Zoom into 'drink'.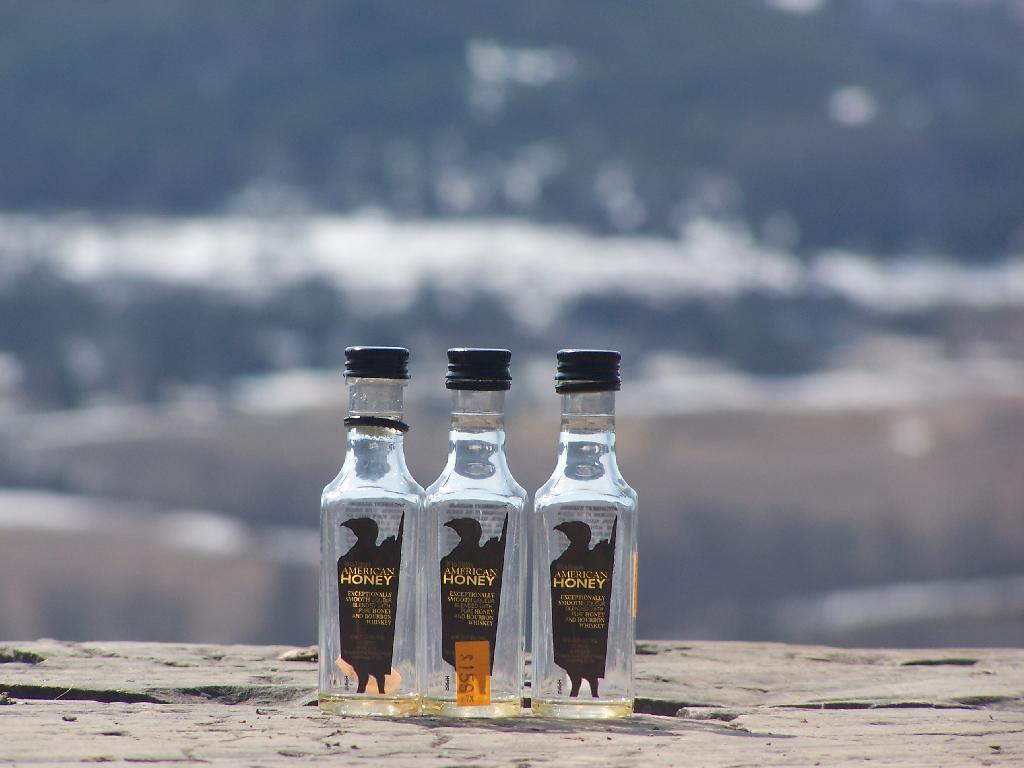
Zoom target: BBox(533, 365, 633, 717).
